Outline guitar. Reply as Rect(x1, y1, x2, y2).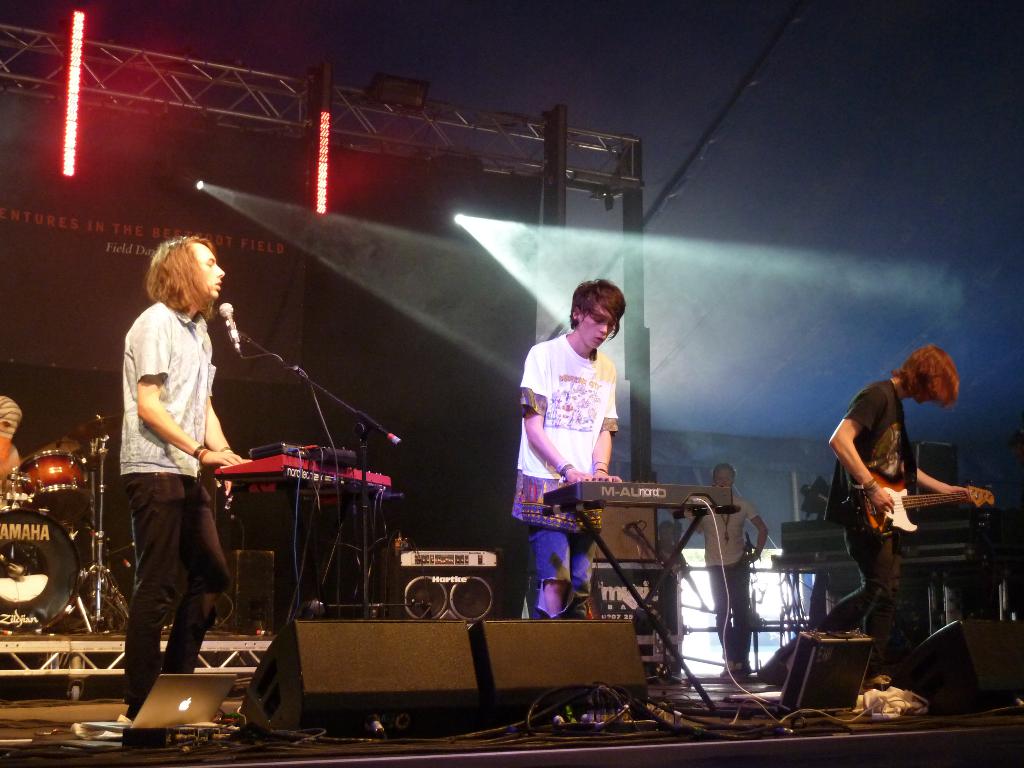
Rect(855, 465, 995, 538).
